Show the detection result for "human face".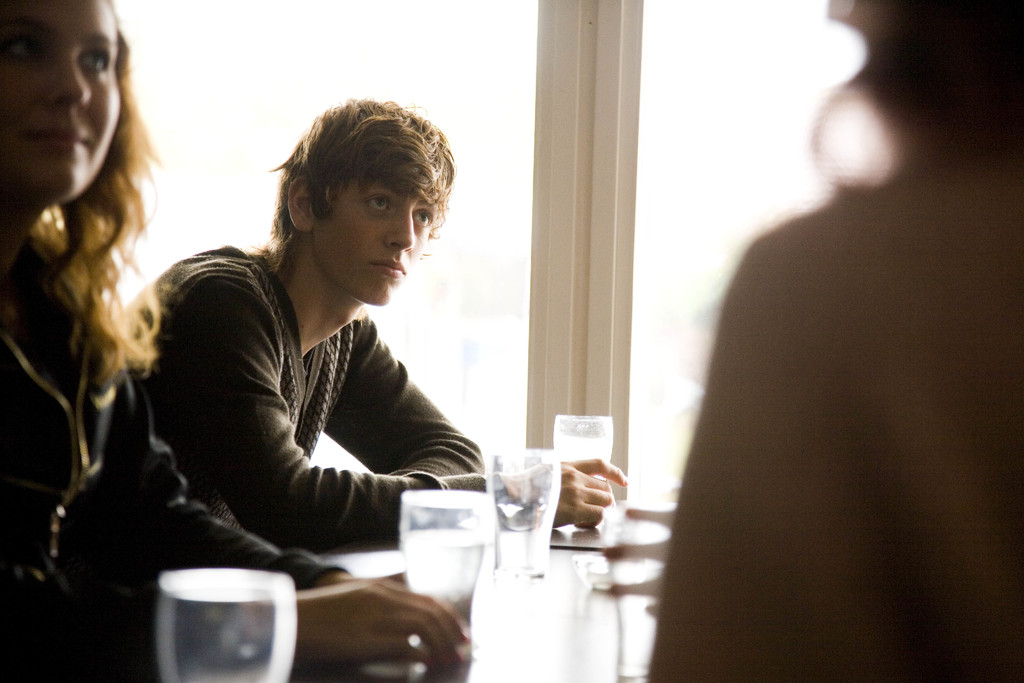
[4, 0, 123, 196].
